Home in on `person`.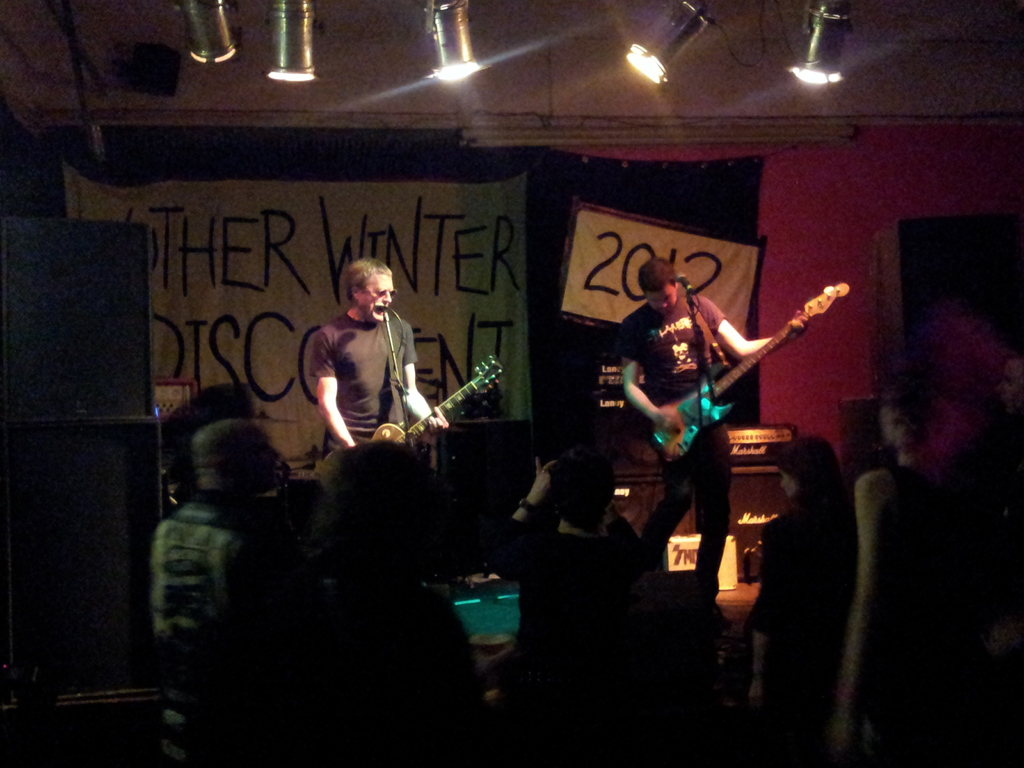
Homed in at crop(335, 438, 474, 762).
